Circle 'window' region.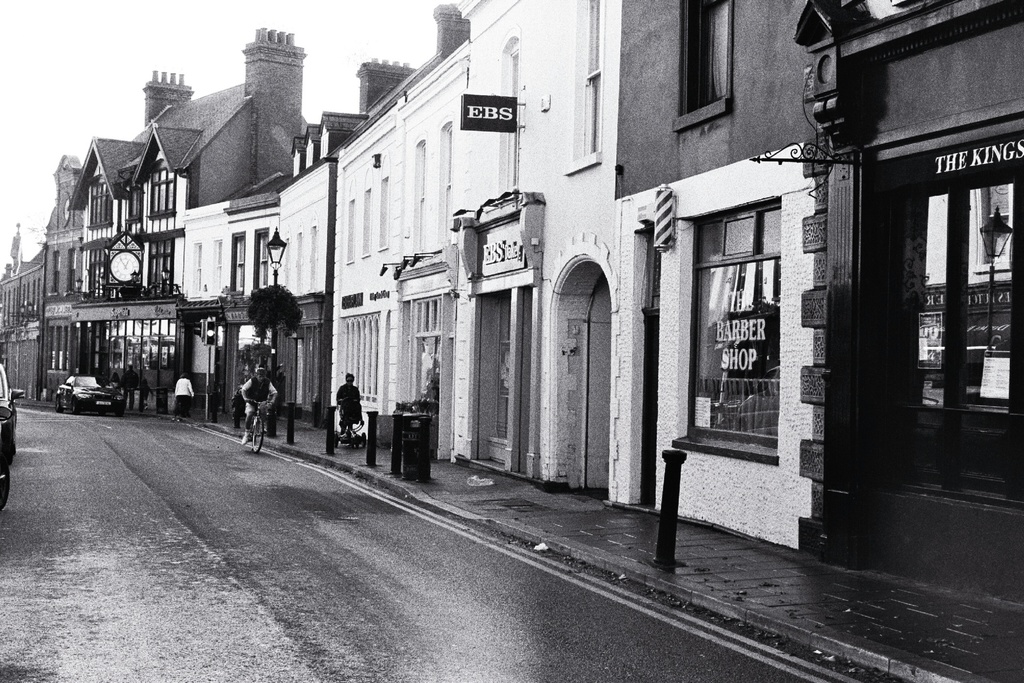
Region: rect(436, 125, 460, 233).
